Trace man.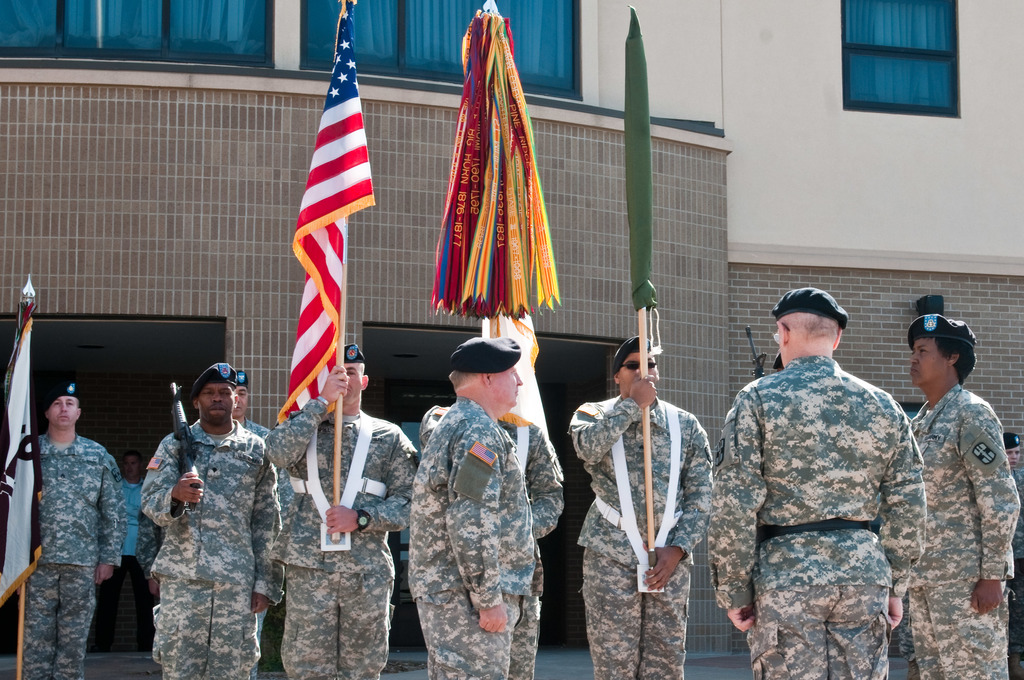
Traced to {"x1": 101, "y1": 447, "x2": 150, "y2": 649}.
